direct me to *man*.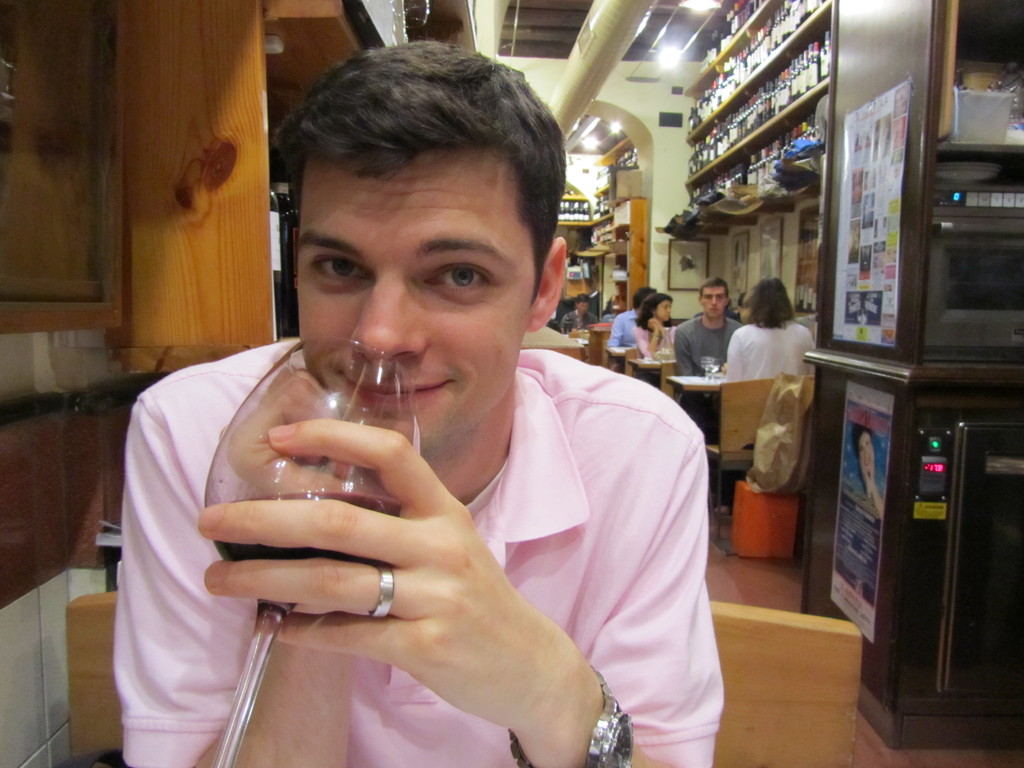
Direction: x1=680 y1=273 x2=752 y2=438.
